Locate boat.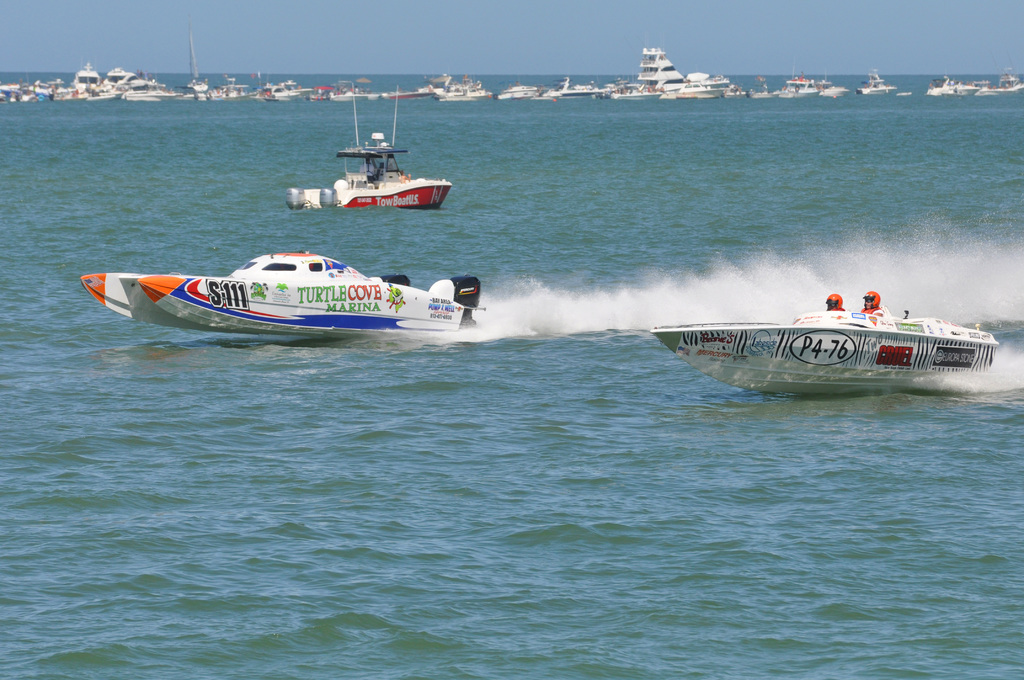
Bounding box: <bbox>925, 72, 980, 96</bbox>.
